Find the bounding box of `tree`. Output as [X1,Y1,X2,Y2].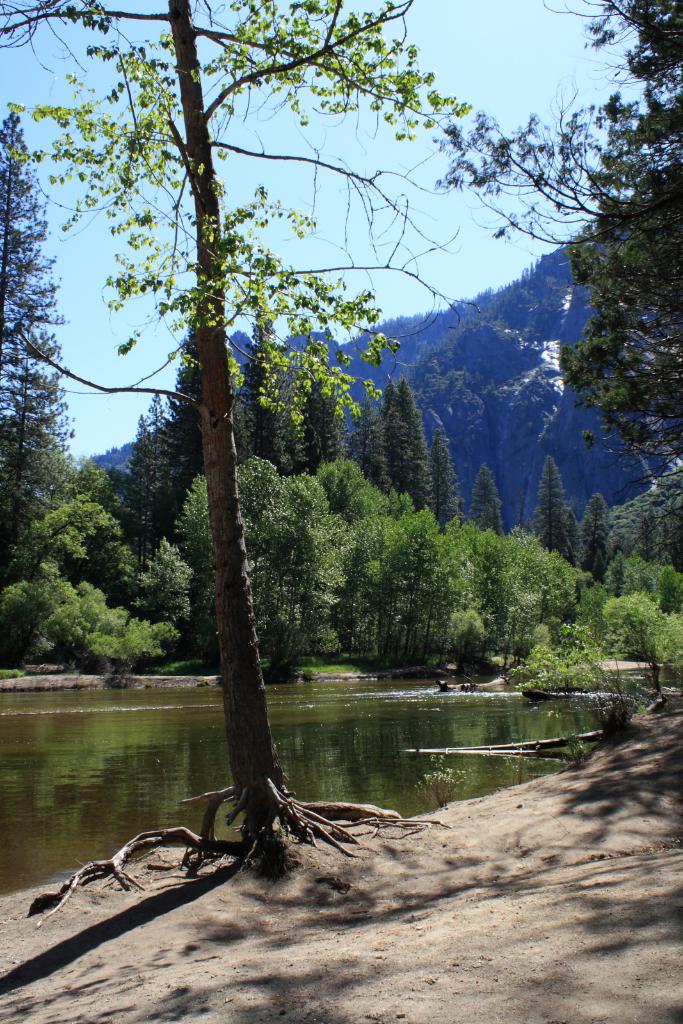
[428,83,682,256].
